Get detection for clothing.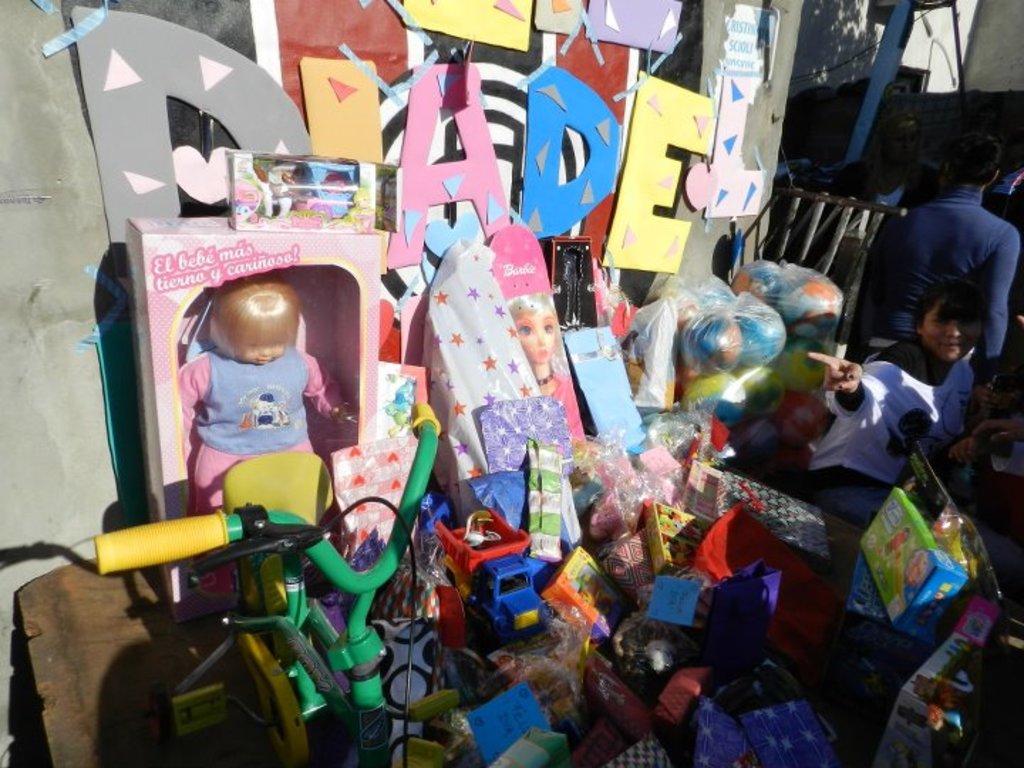
Detection: [865,183,1023,385].
